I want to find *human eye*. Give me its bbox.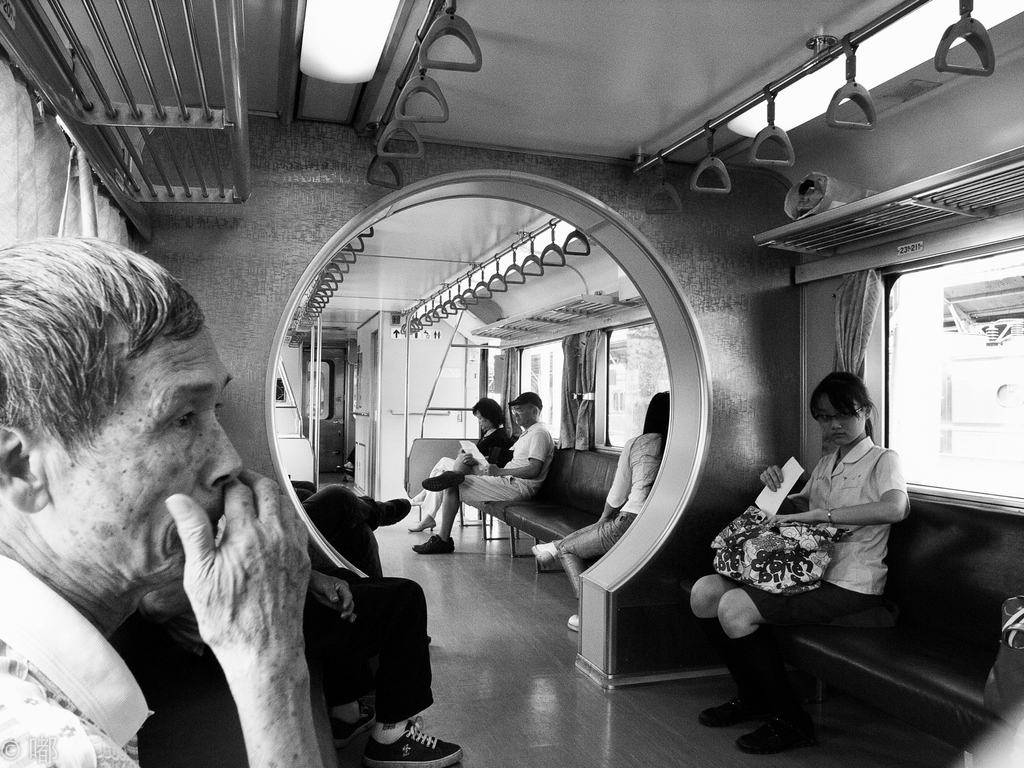
x1=836 y1=413 x2=855 y2=425.
